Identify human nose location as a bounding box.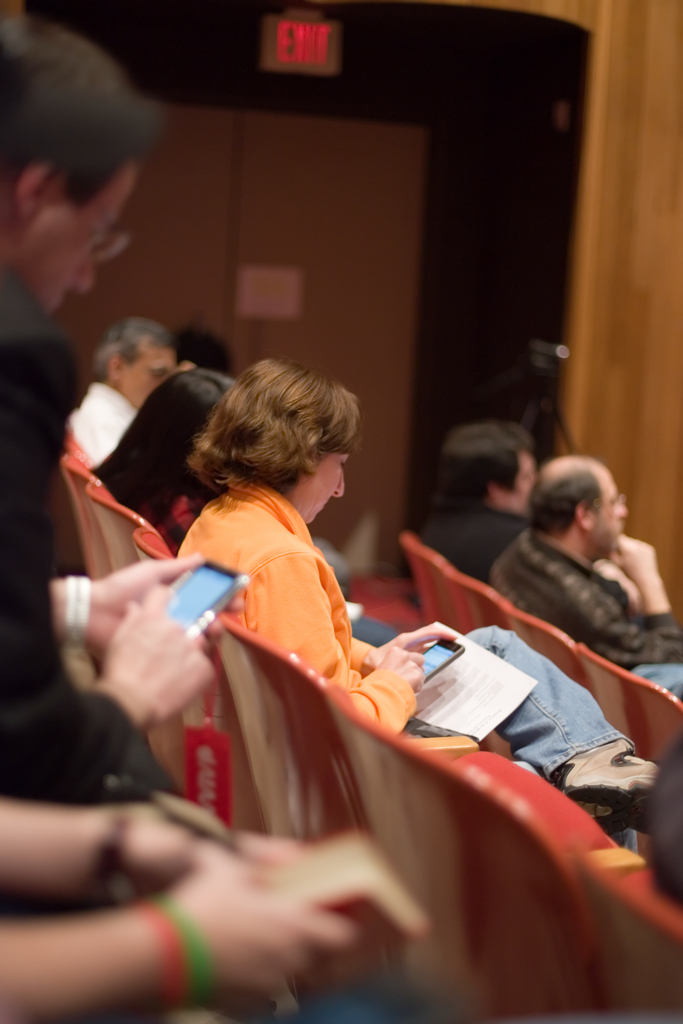
[left=331, top=470, right=346, bottom=500].
